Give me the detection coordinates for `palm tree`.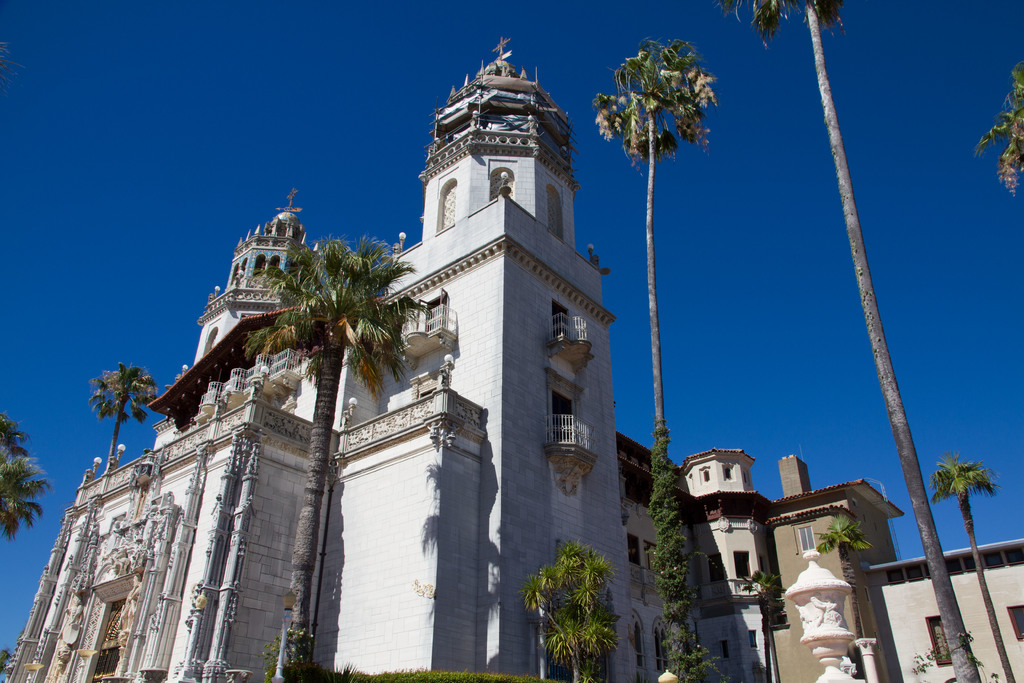
<box>267,230,393,682</box>.
